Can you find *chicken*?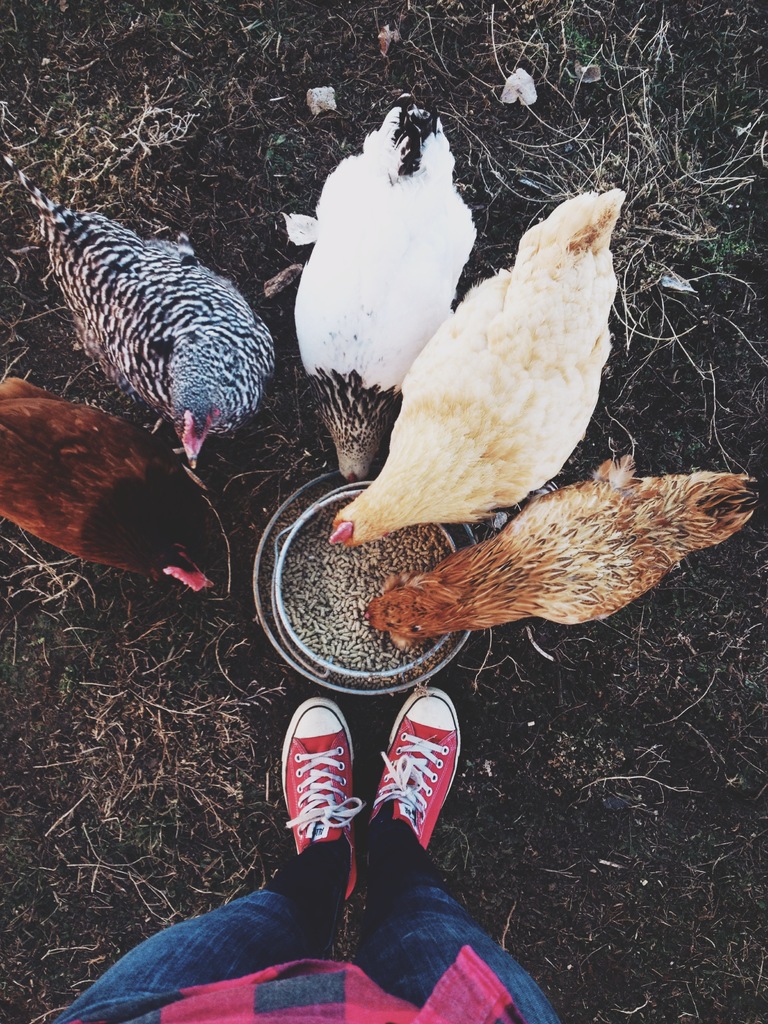
Yes, bounding box: [271,92,486,495].
